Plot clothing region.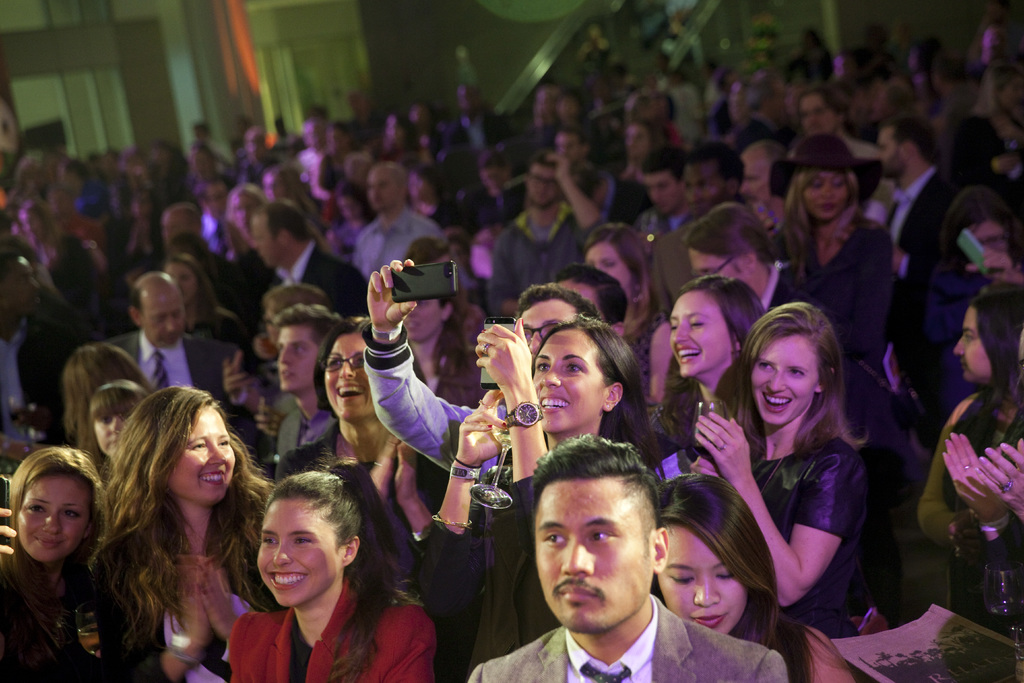
Plotted at <bbox>470, 591, 782, 682</bbox>.
